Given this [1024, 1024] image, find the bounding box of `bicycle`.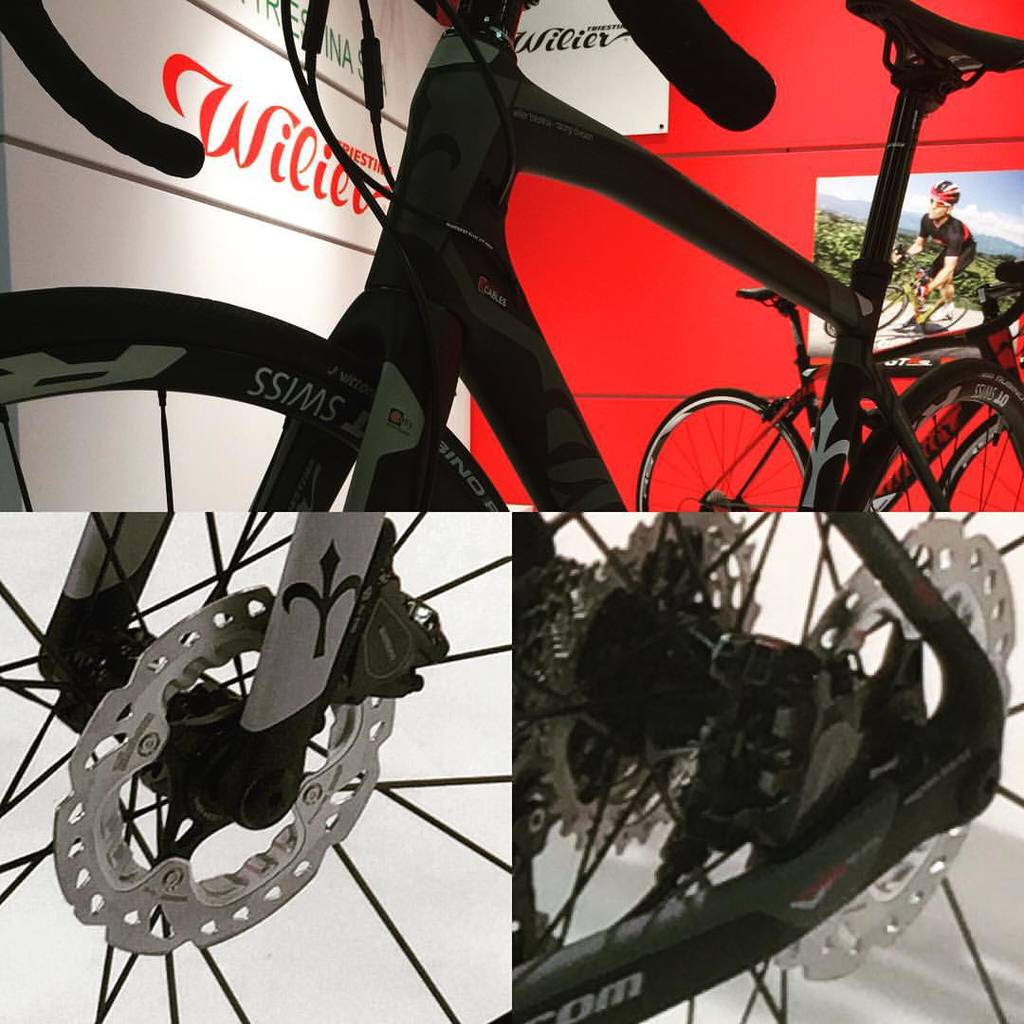
BBox(0, 0, 1023, 509).
